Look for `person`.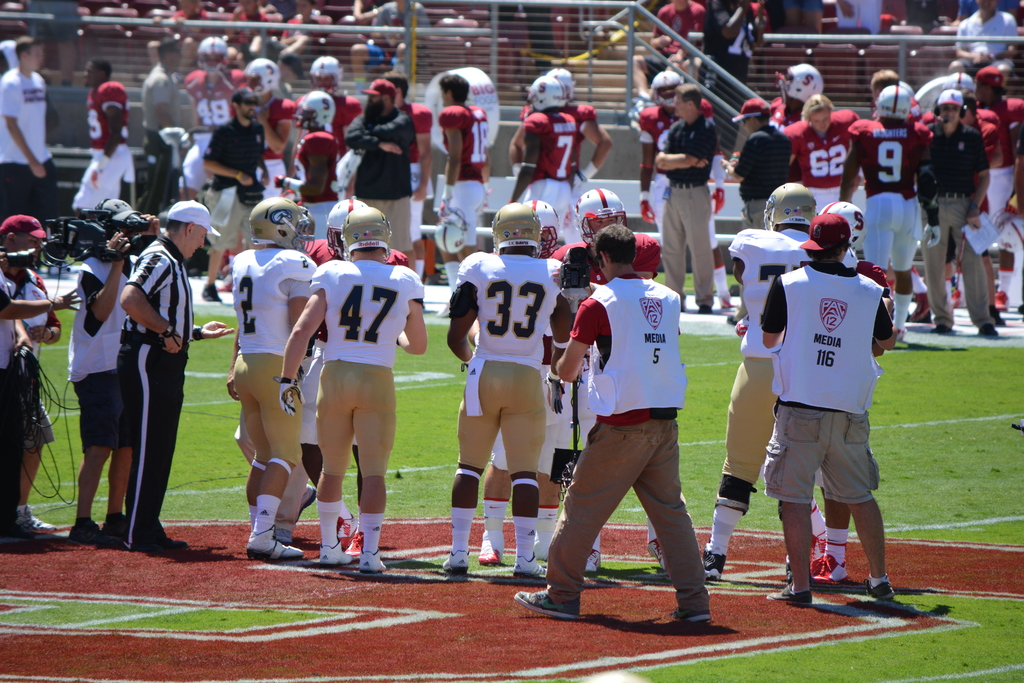
Found: <bbox>72, 58, 131, 205</bbox>.
